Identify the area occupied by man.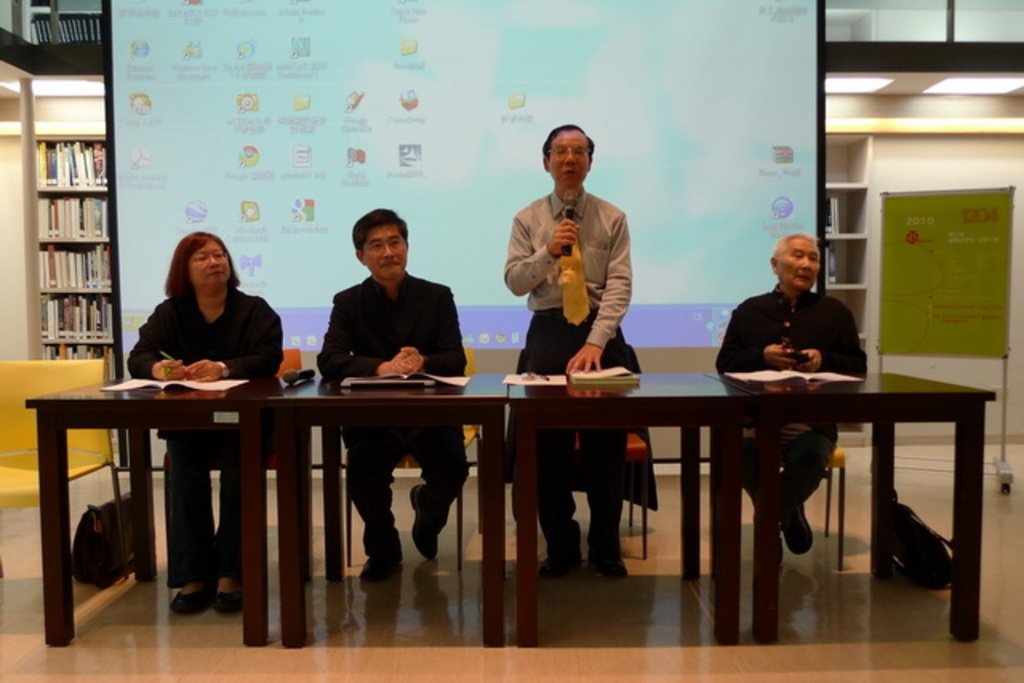
Area: (715, 232, 866, 555).
